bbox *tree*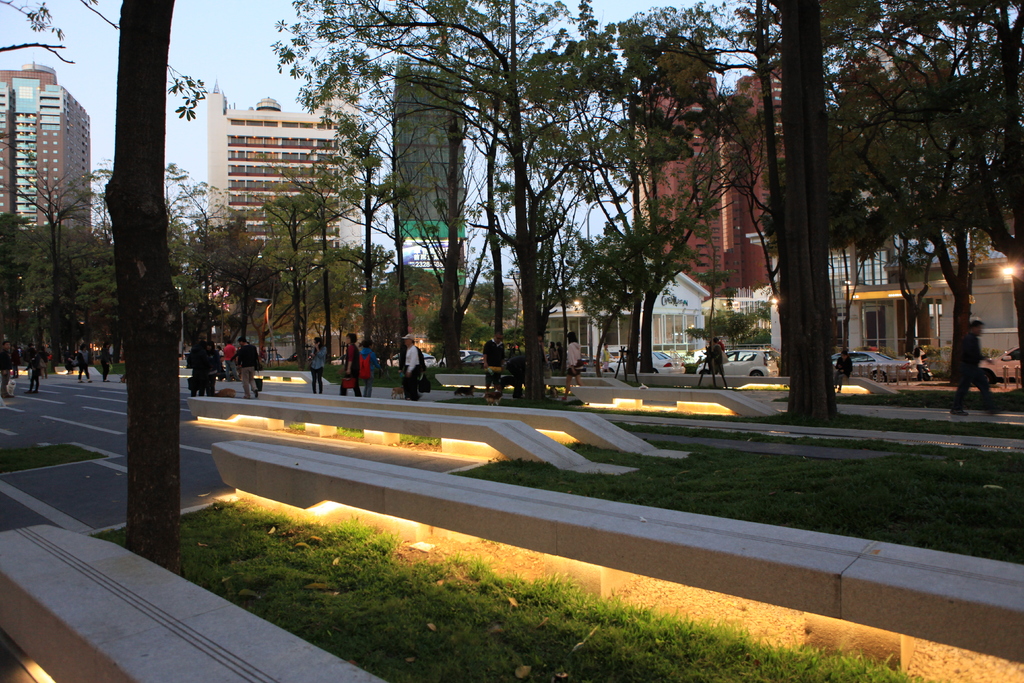
<bbox>266, 109, 433, 349</bbox>
